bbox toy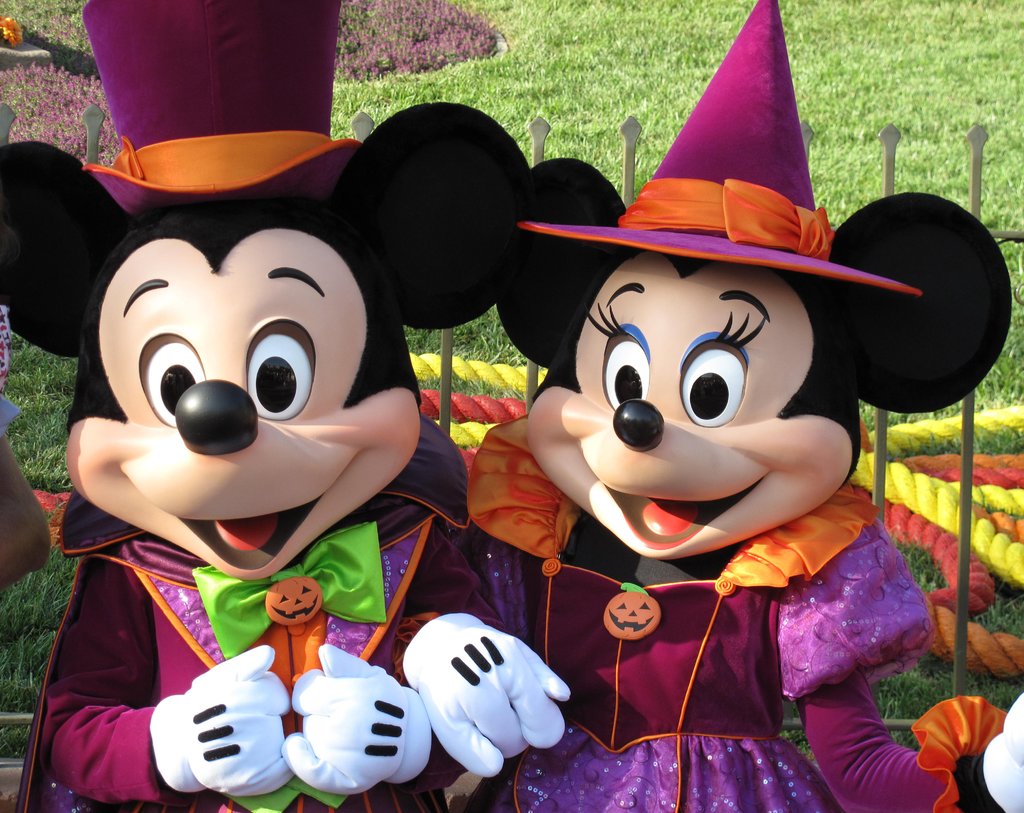
(0,0,527,812)
